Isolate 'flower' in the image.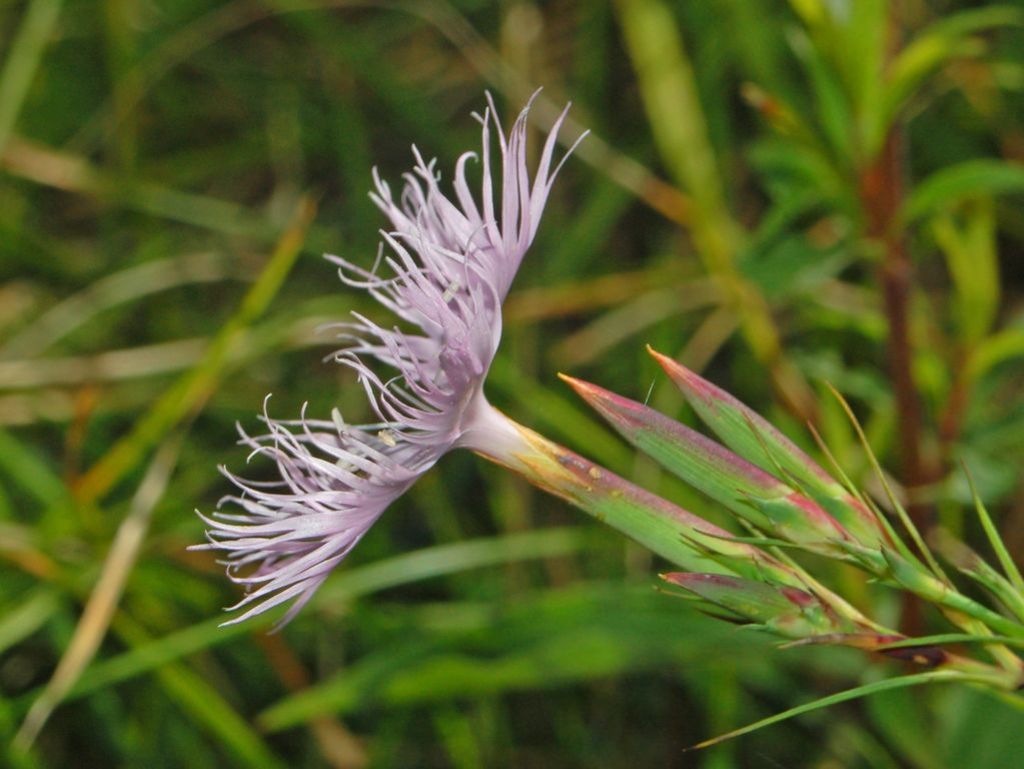
Isolated region: <bbox>182, 82, 590, 637</bbox>.
